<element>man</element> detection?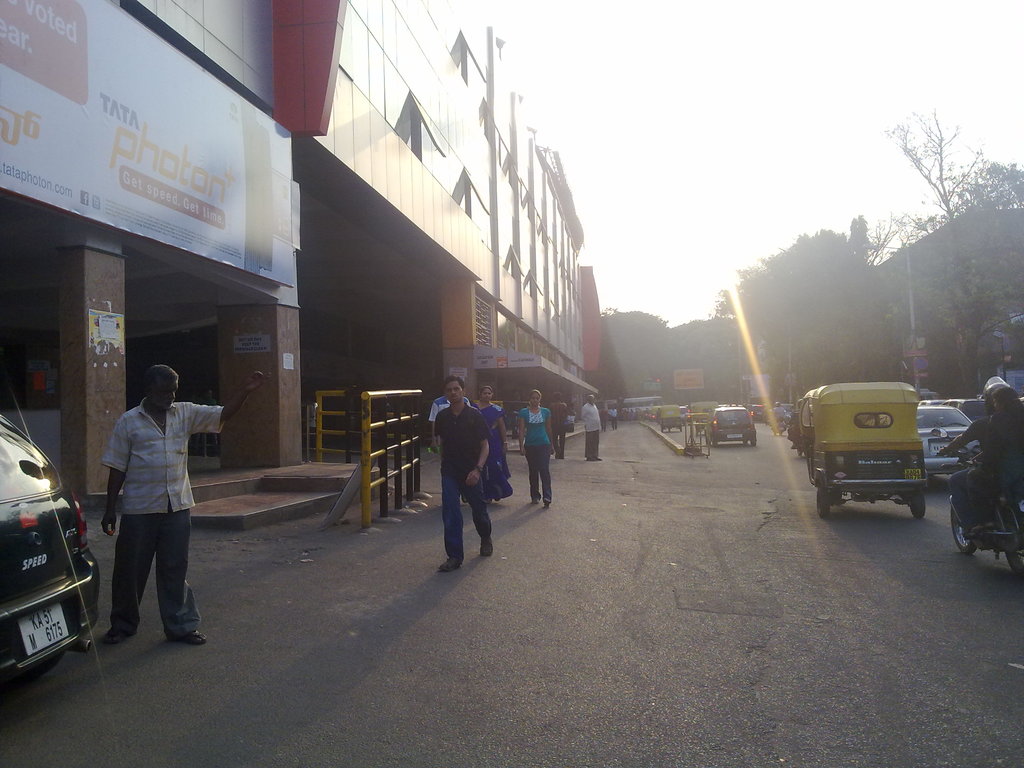
[left=940, top=381, right=1014, bottom=537]
